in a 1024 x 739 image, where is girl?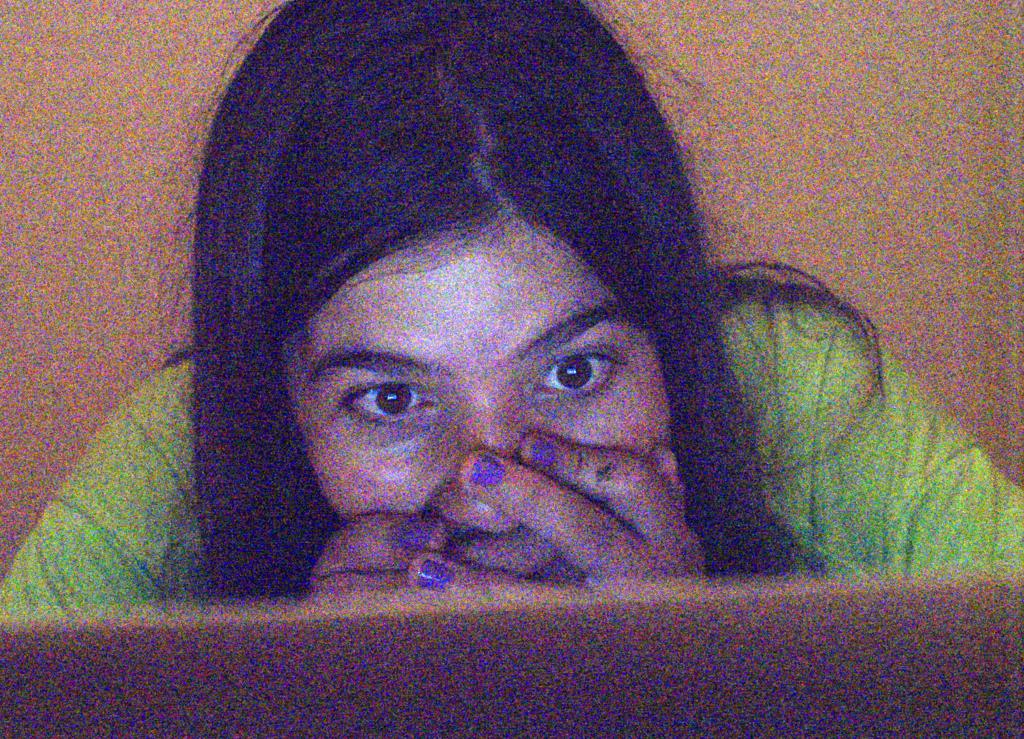
0, 0, 1022, 622.
